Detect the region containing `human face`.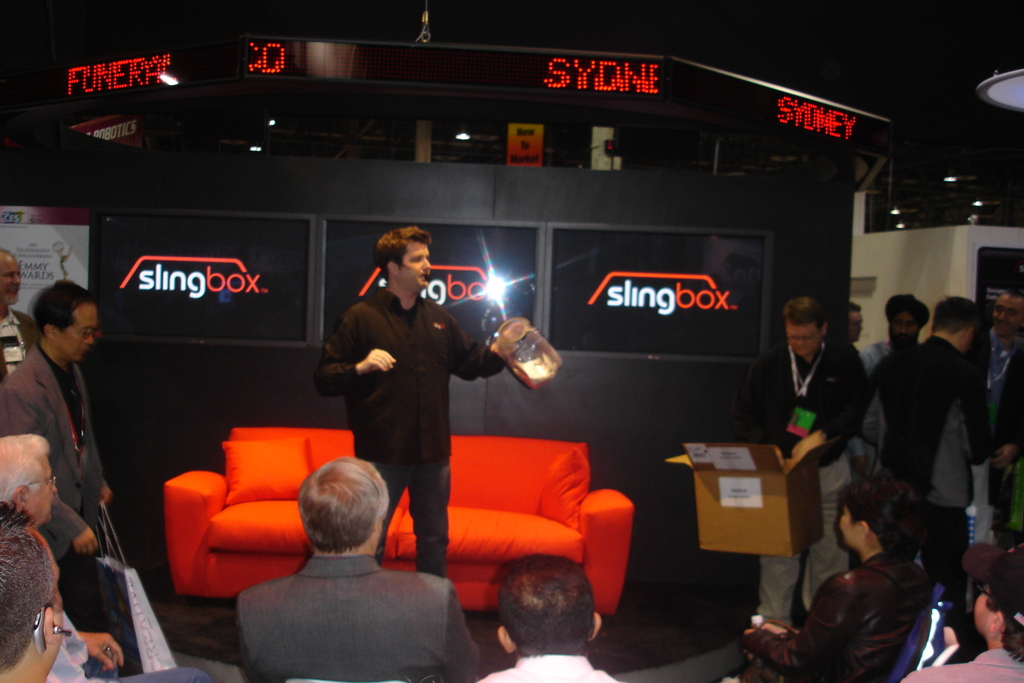
region(0, 255, 23, 314).
